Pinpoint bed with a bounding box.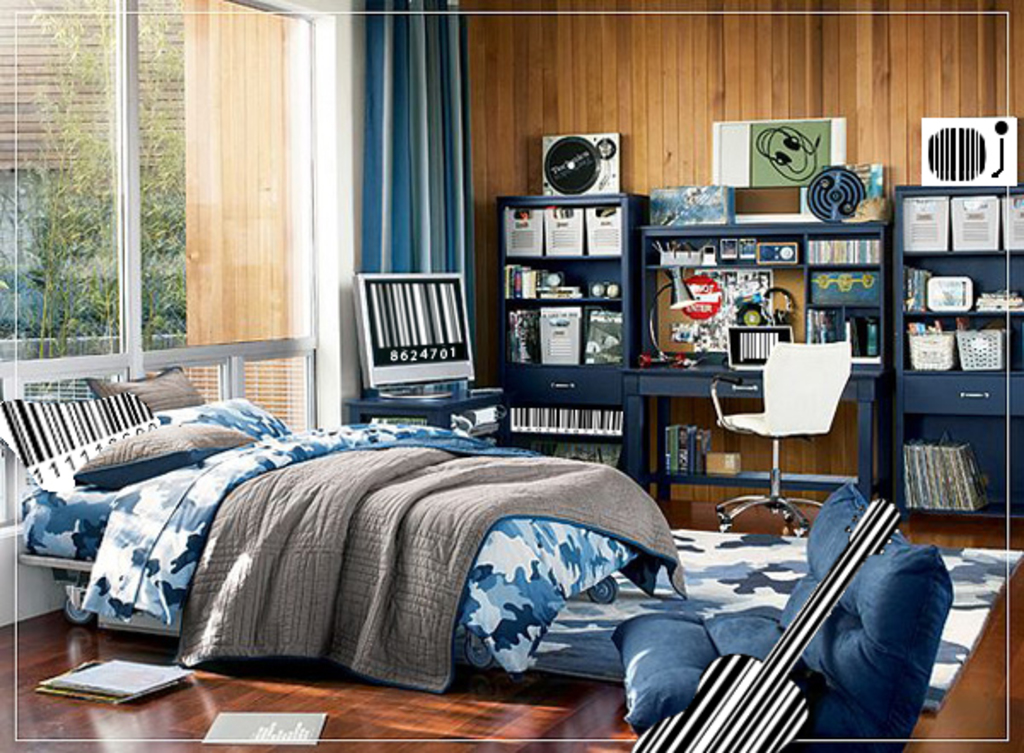
{"x1": 43, "y1": 388, "x2": 862, "y2": 744}.
